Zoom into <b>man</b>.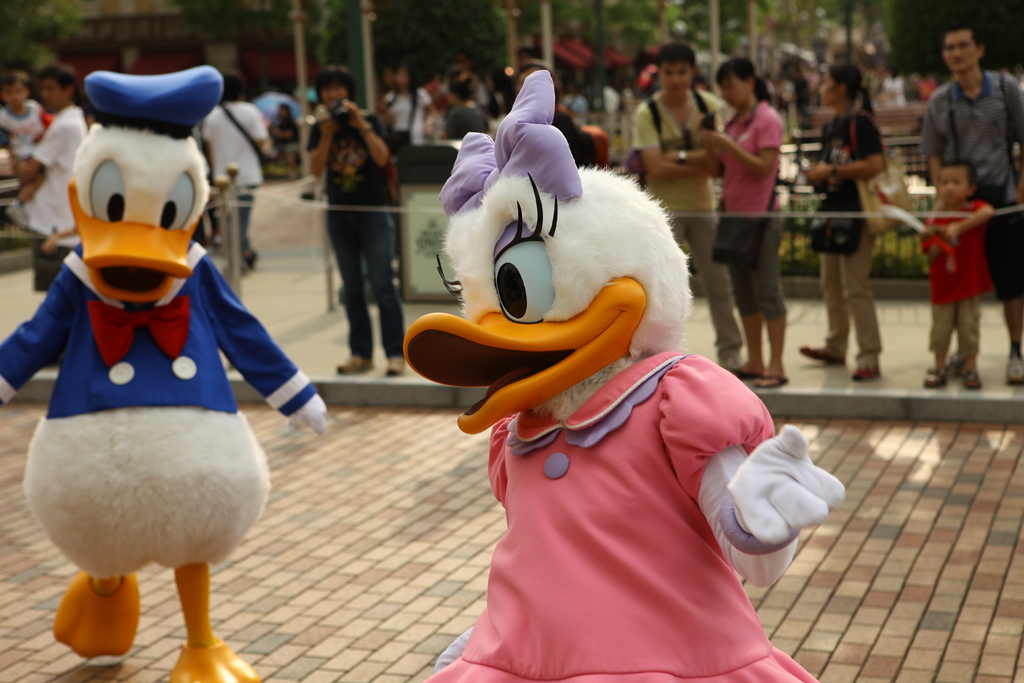
Zoom target: region(910, 27, 1023, 379).
